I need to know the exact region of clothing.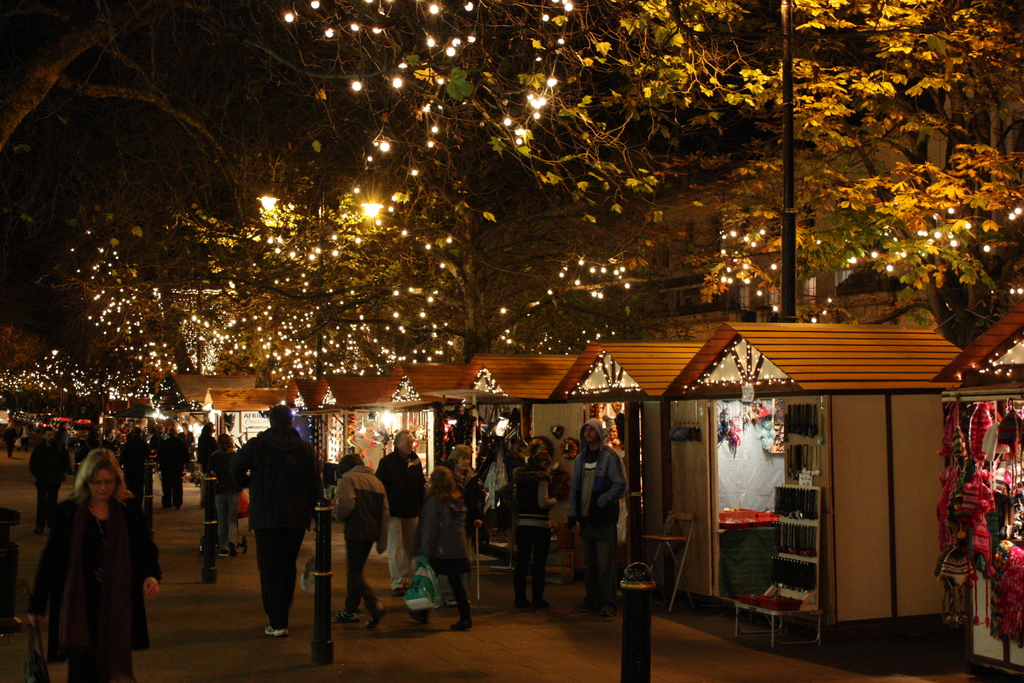
Region: pyautogui.locateOnScreen(162, 441, 184, 506).
